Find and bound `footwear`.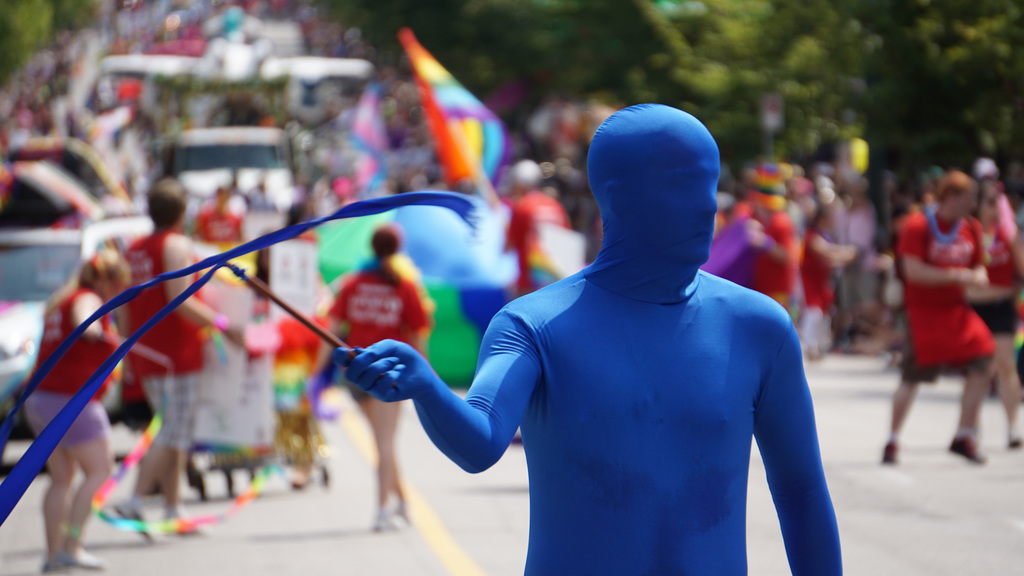
Bound: crop(885, 440, 904, 462).
